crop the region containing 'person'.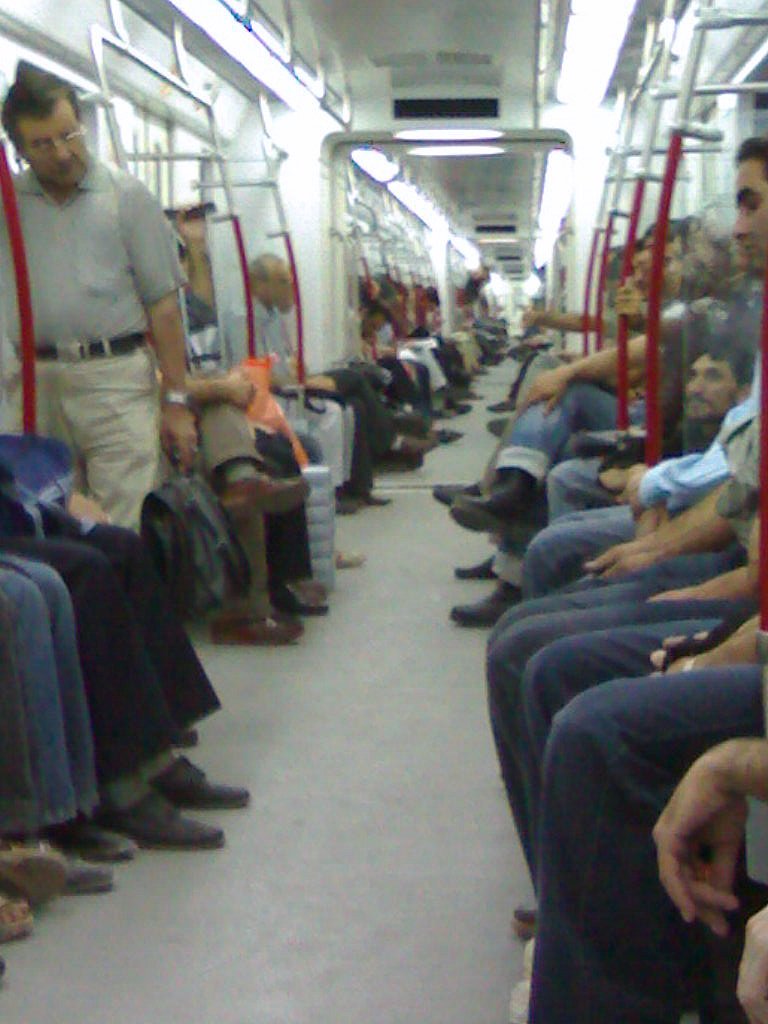
Crop region: (x1=2, y1=464, x2=257, y2=865).
